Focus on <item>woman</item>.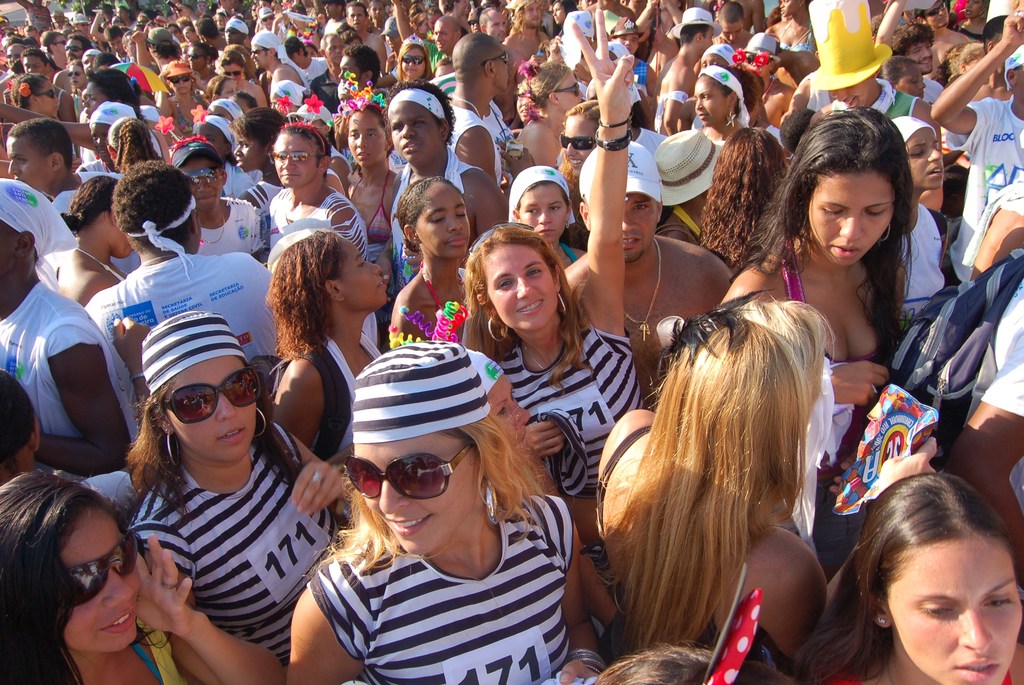
Focused at Rect(543, 97, 604, 206).
